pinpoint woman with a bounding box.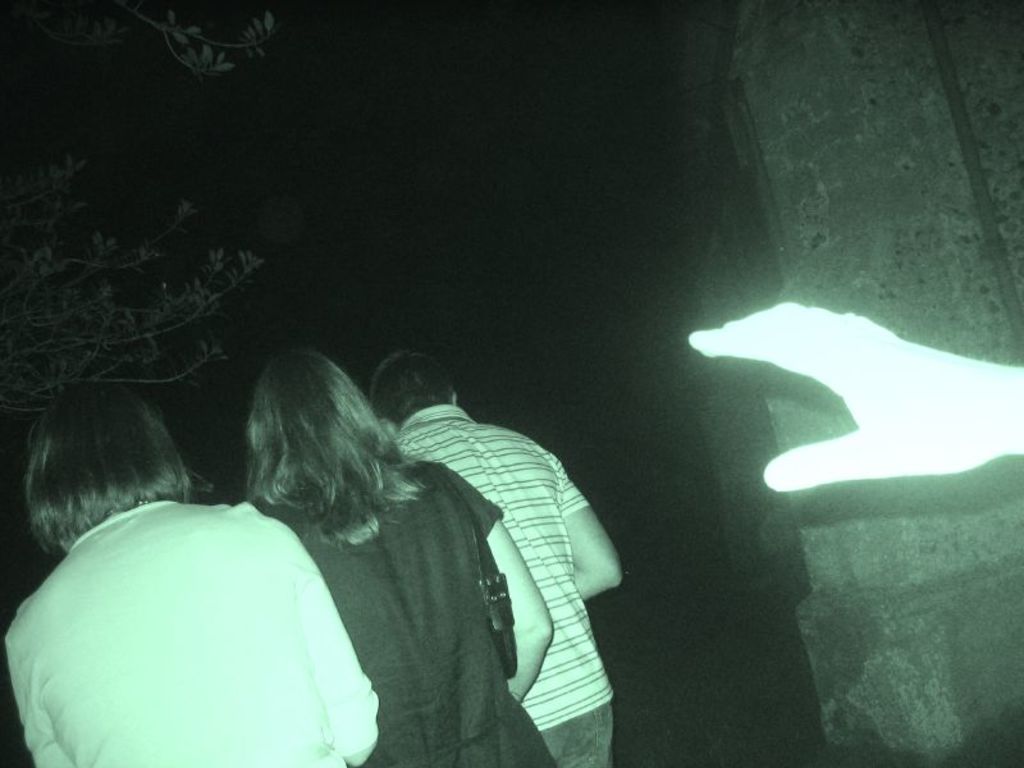
bbox=[3, 379, 394, 767].
